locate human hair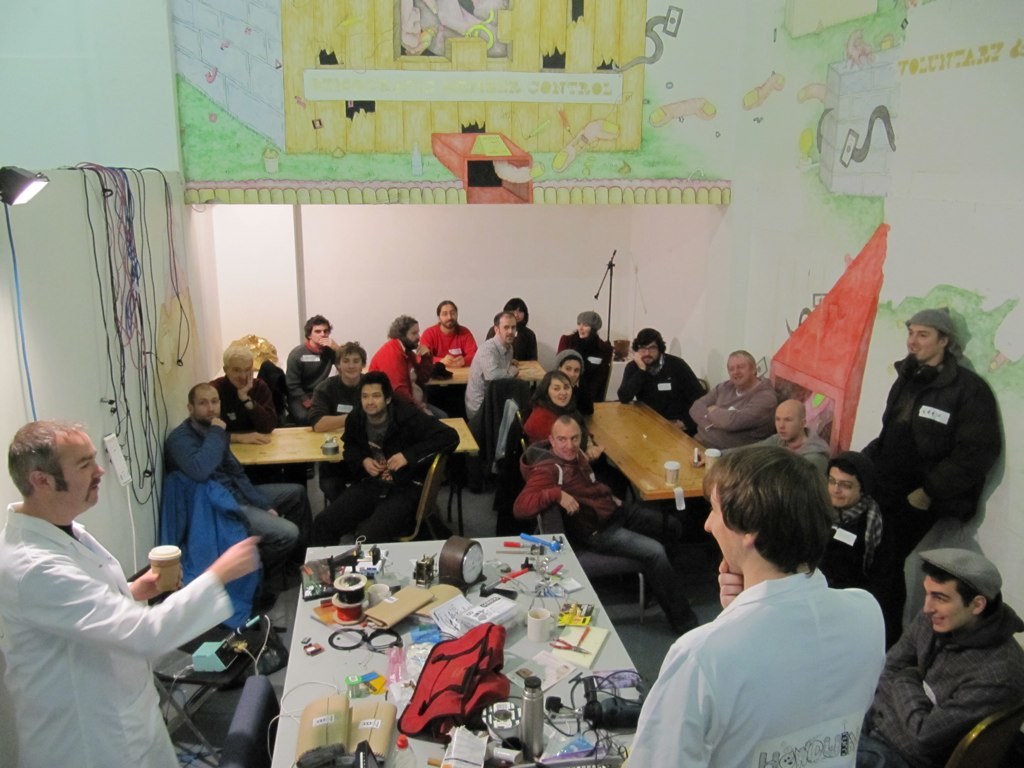
<box>356,369,395,405</box>
